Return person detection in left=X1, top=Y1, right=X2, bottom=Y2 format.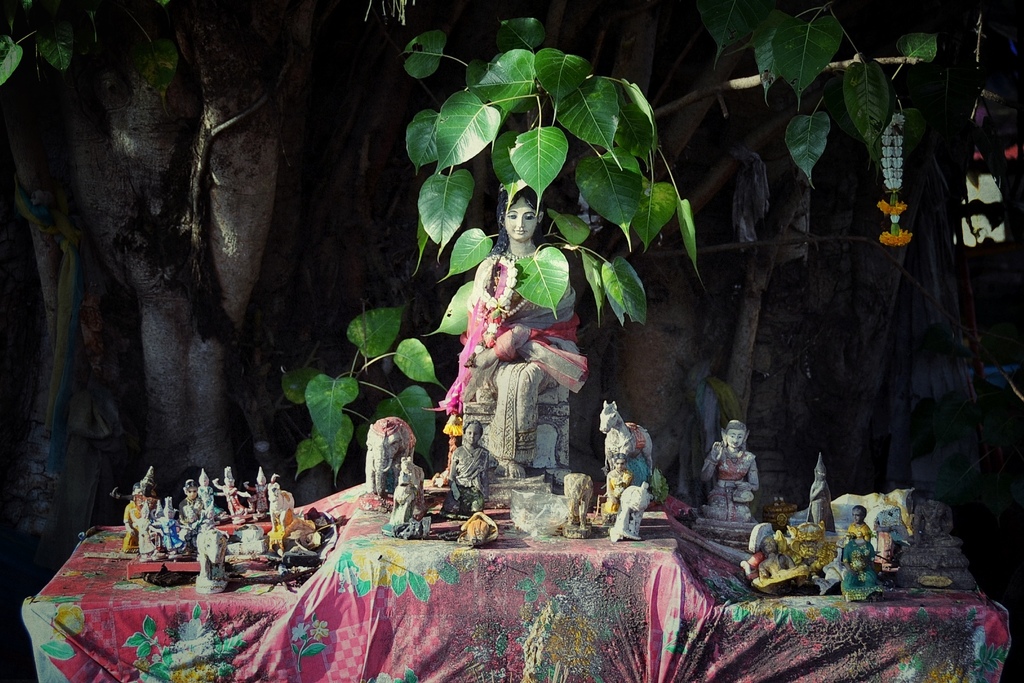
left=843, top=502, right=869, bottom=569.
